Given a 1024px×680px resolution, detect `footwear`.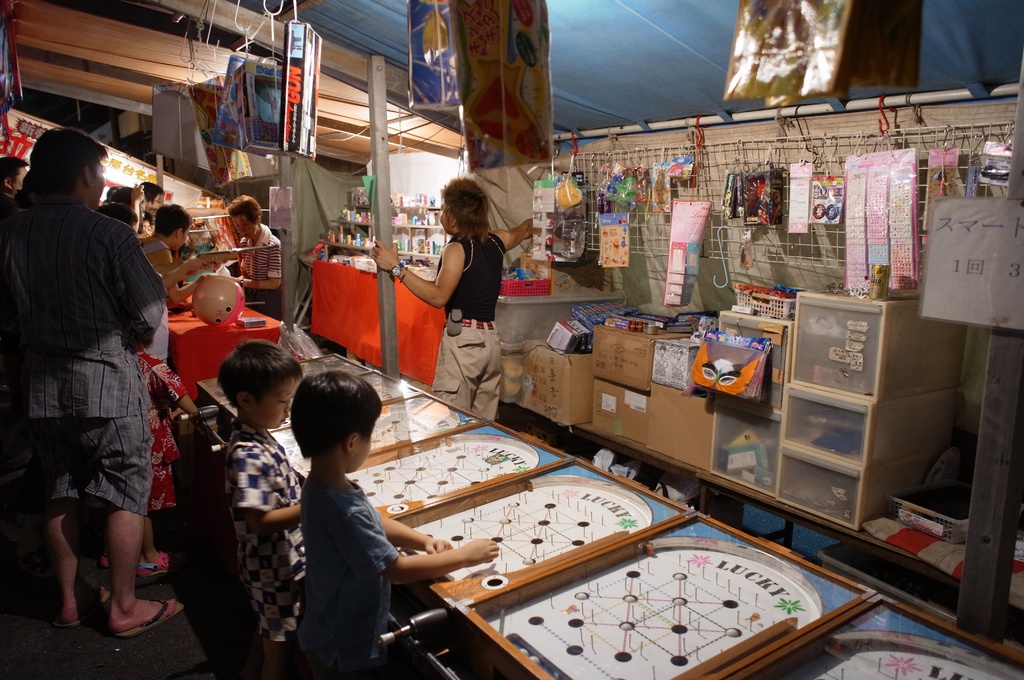
bbox=[123, 603, 177, 636].
